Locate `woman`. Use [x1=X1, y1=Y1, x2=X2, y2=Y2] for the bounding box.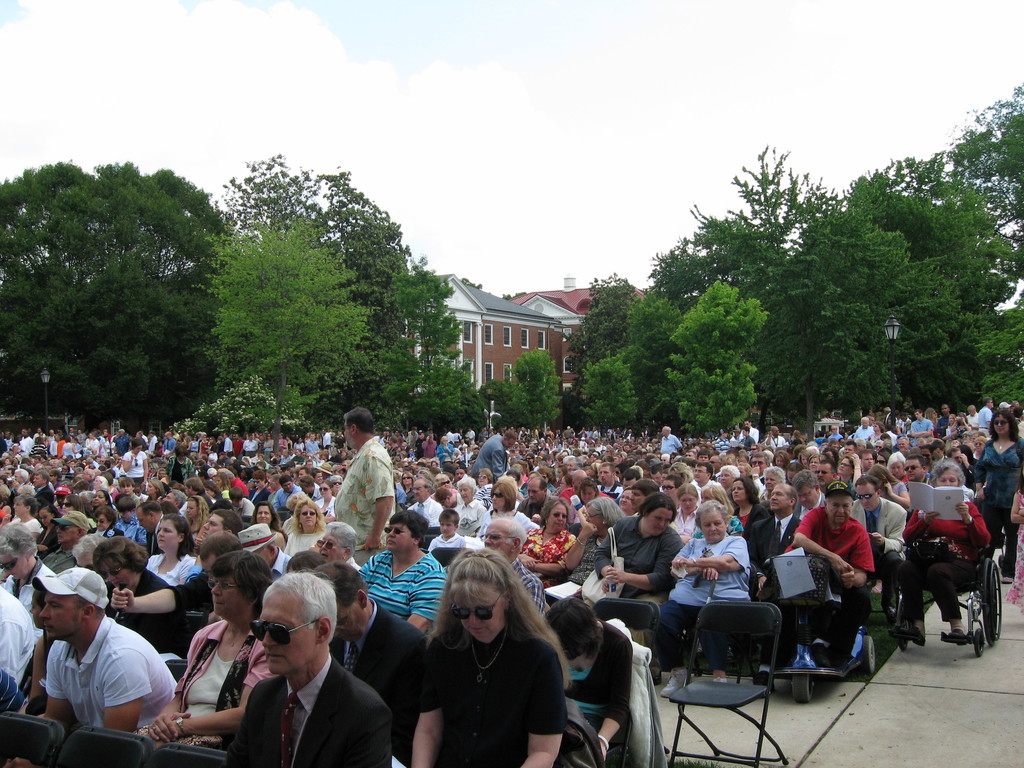
[x1=436, y1=438, x2=454, y2=467].
